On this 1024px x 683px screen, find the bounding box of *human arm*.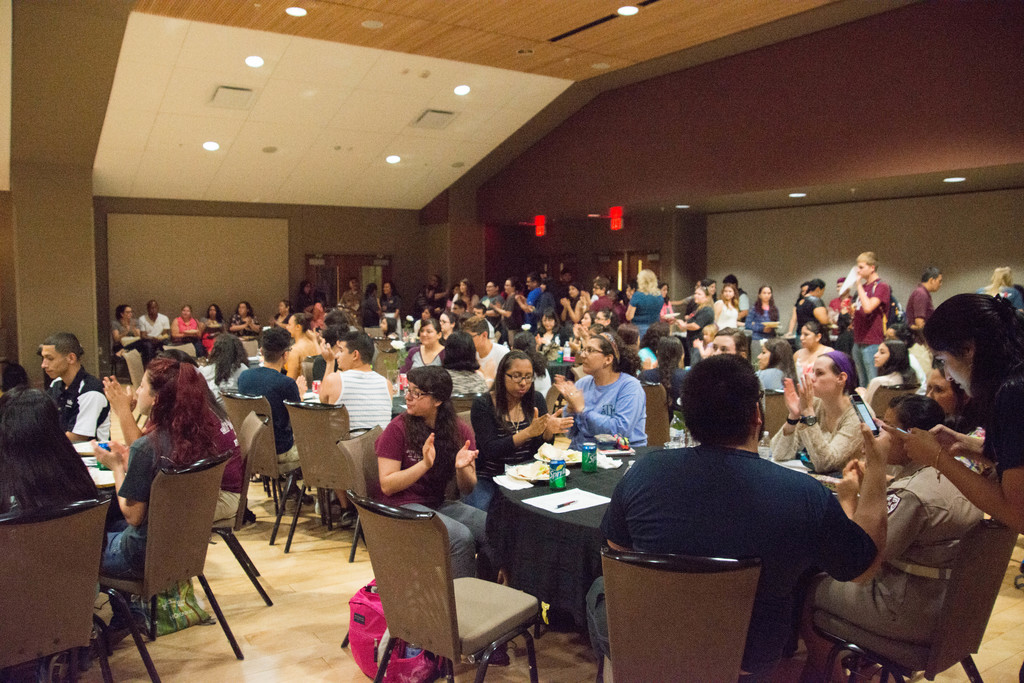
Bounding box: locate(572, 333, 582, 348).
